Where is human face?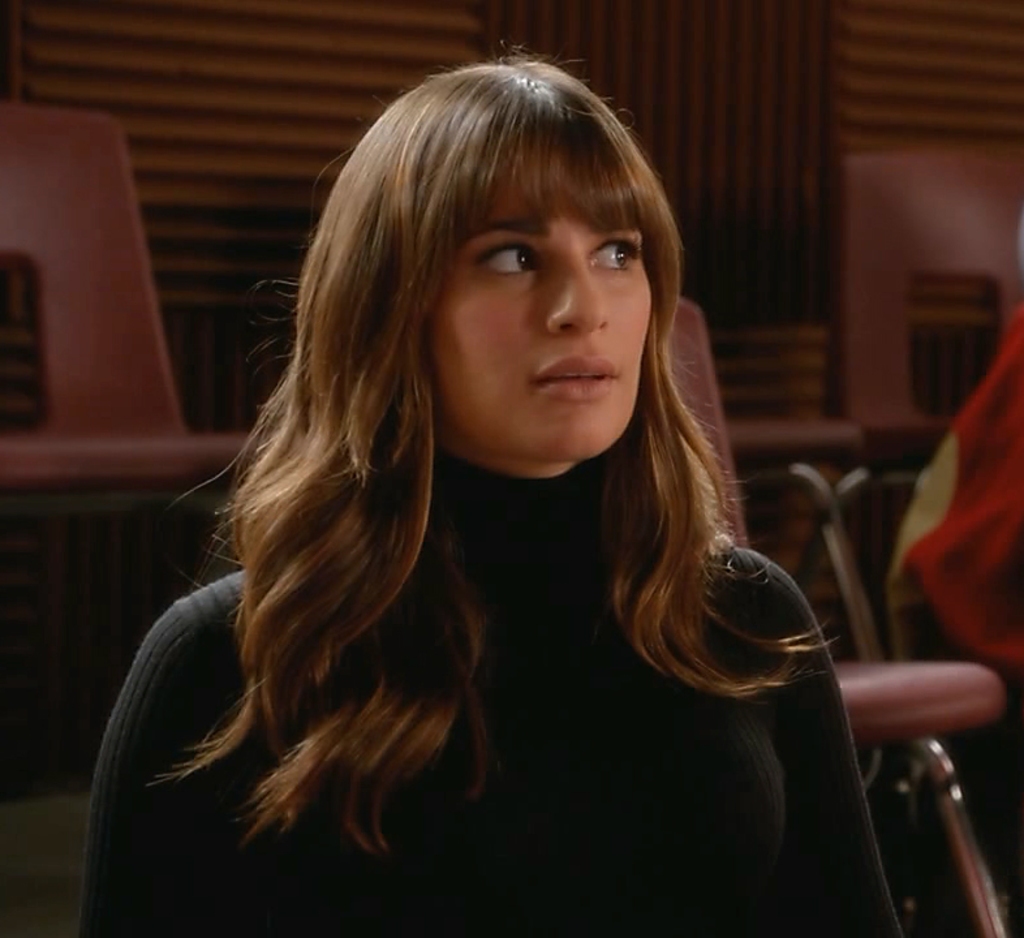
421 177 653 459.
